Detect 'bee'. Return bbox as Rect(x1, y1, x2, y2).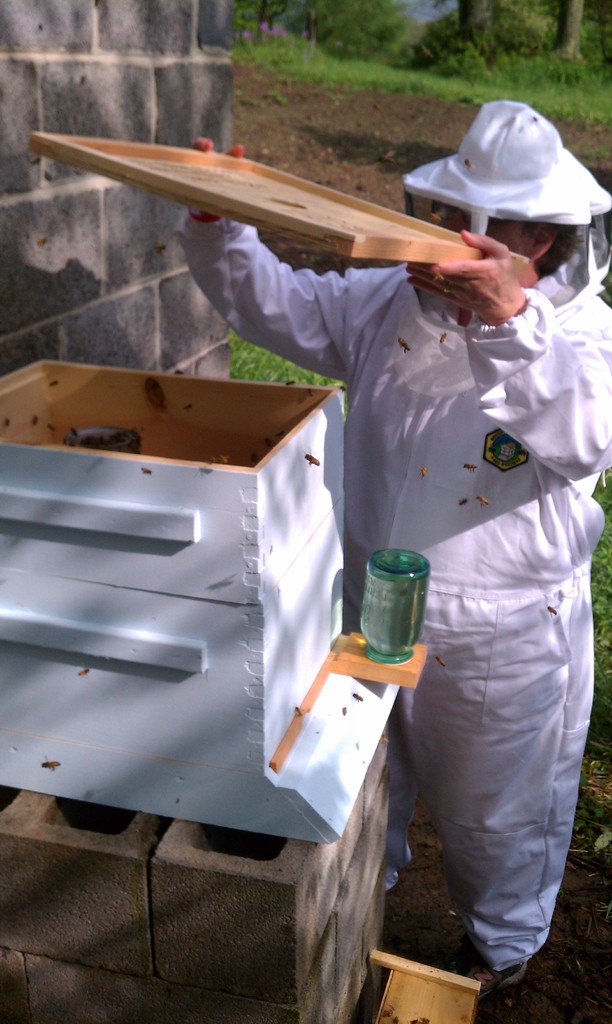
Rect(464, 458, 479, 472).
